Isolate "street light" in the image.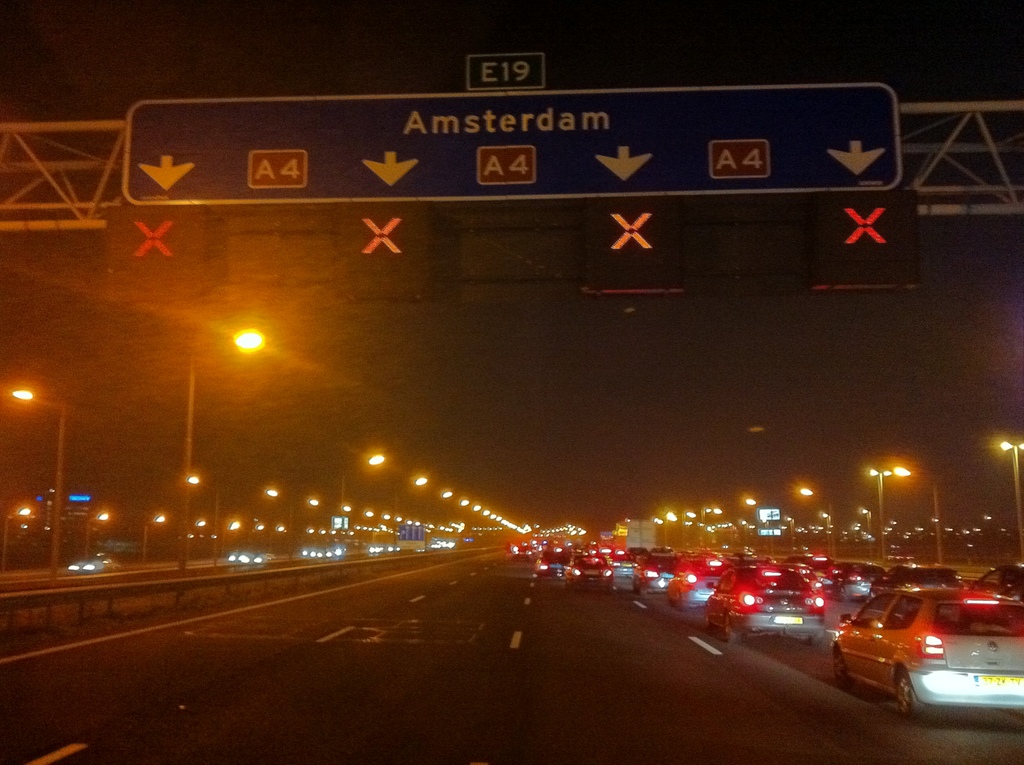
Isolated region: (x1=0, y1=385, x2=67, y2=577).
